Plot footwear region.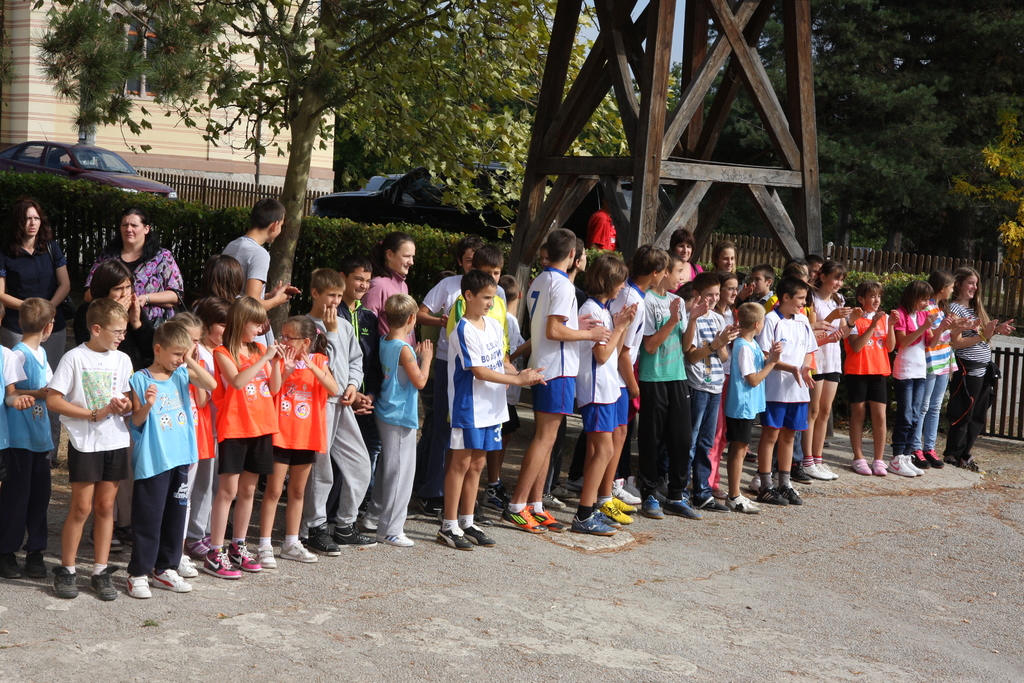
Plotted at 573,514,615,541.
